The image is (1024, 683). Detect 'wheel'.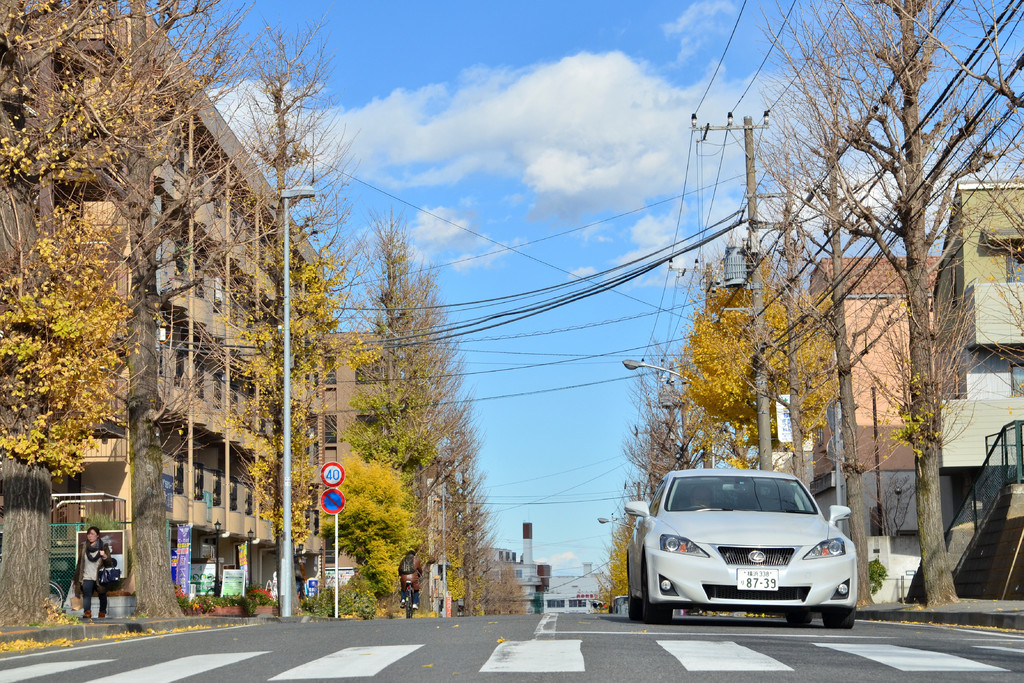
Detection: Rect(636, 548, 669, 632).
